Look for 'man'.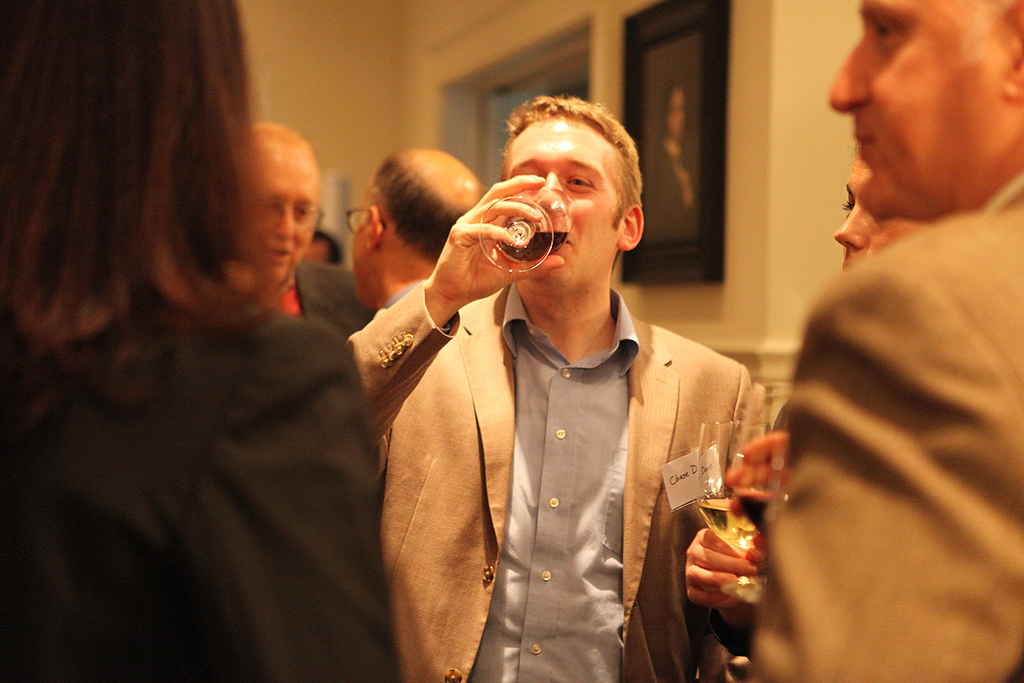
Found: x1=746 y1=0 x2=1023 y2=682.
